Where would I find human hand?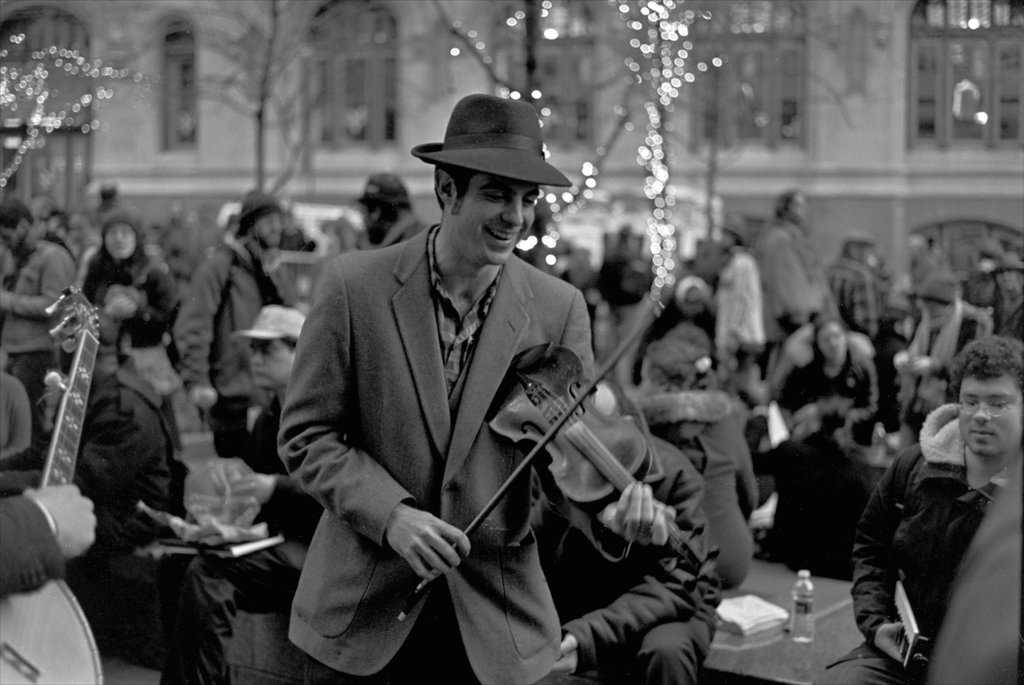
At [left=191, top=384, right=216, bottom=408].
